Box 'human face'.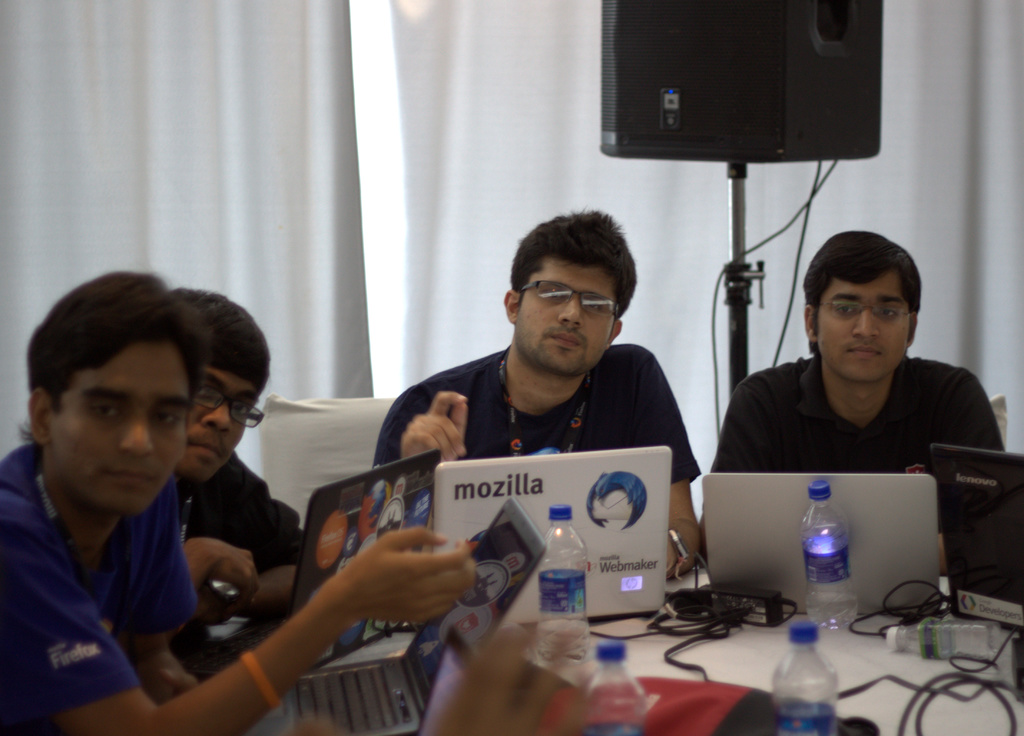
{"x1": 51, "y1": 342, "x2": 191, "y2": 511}.
